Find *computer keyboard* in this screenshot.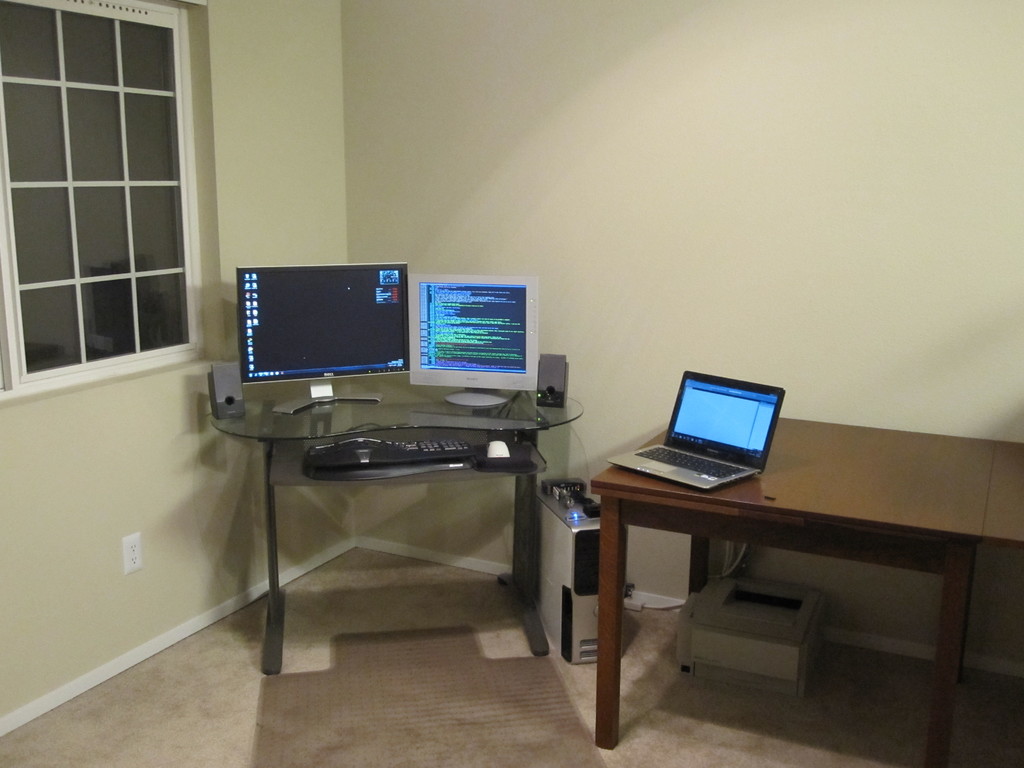
The bounding box for *computer keyboard* is locate(632, 443, 749, 480).
